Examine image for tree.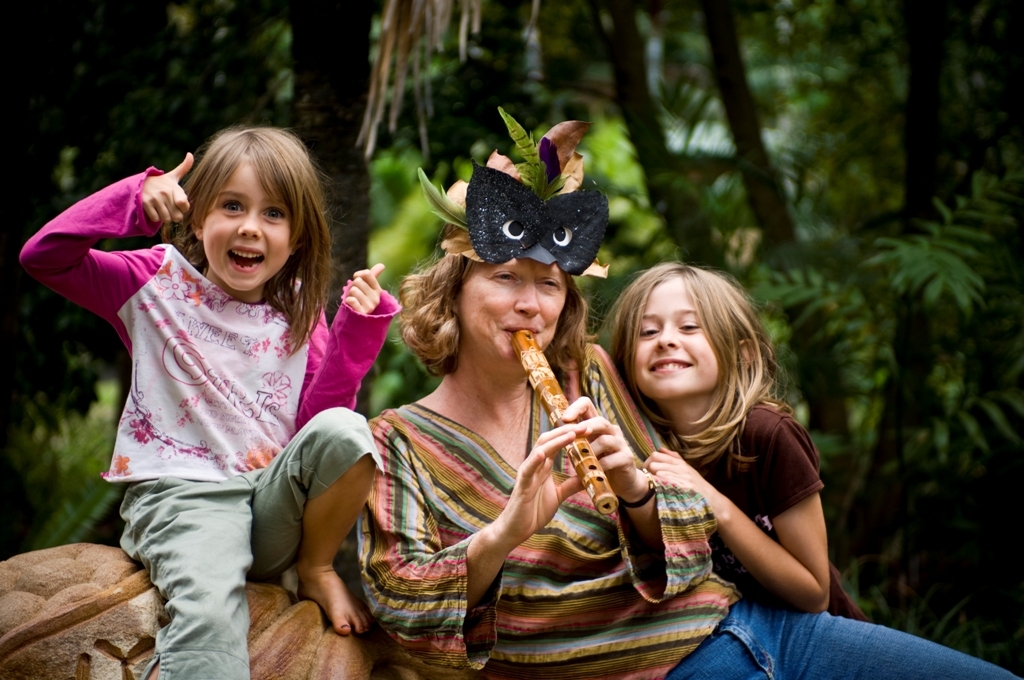
Examination result: Rect(285, 0, 540, 419).
